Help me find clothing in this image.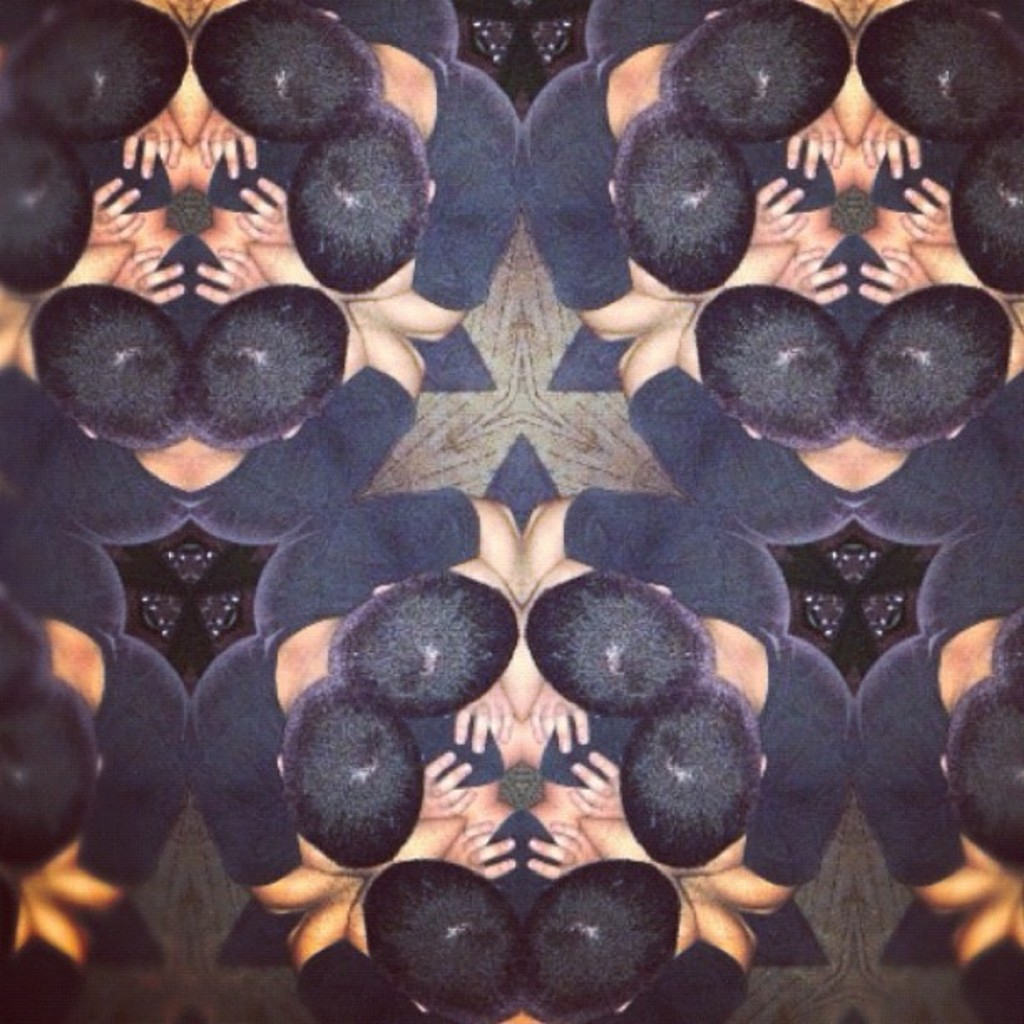
Found it: [left=922, top=520, right=1022, bottom=624].
